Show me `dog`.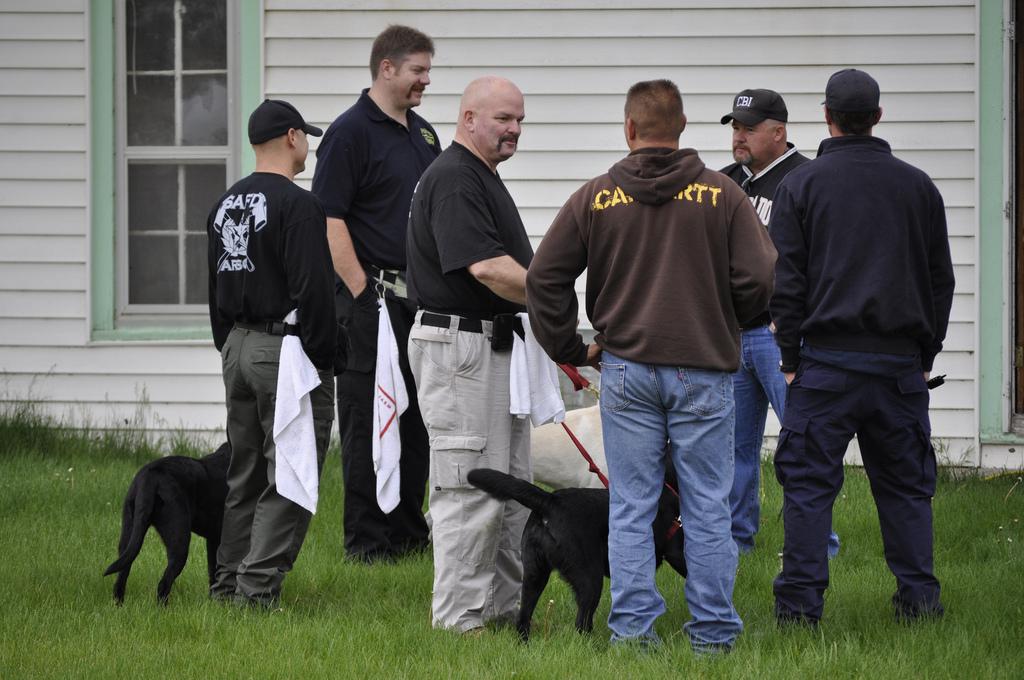
`dog` is here: pyautogui.locateOnScreen(466, 467, 688, 648).
